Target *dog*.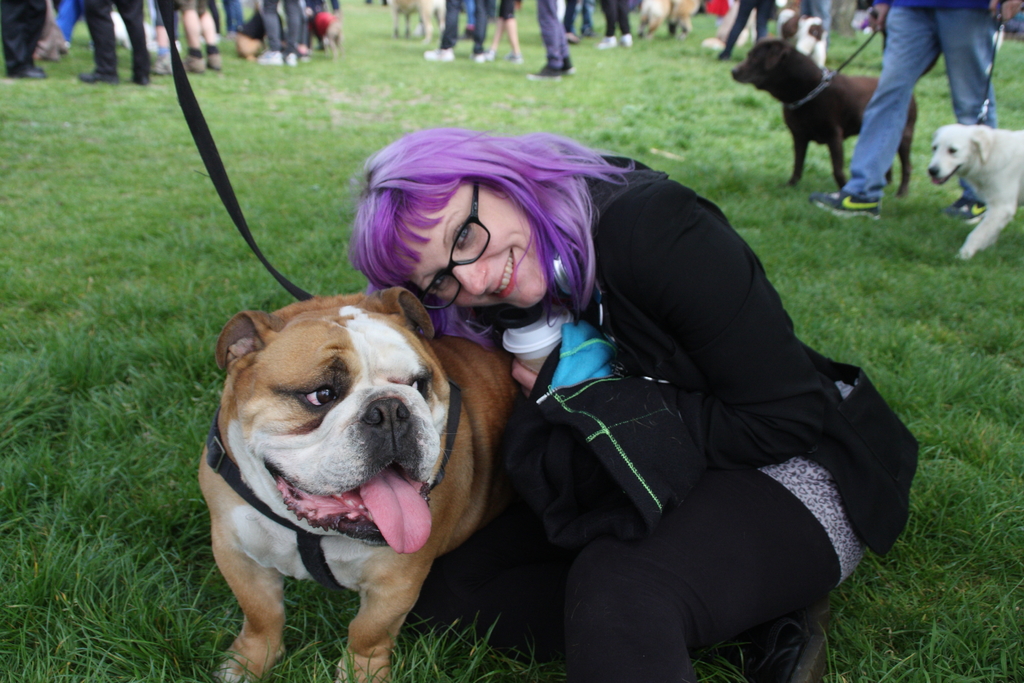
Target region: region(634, 0, 669, 44).
